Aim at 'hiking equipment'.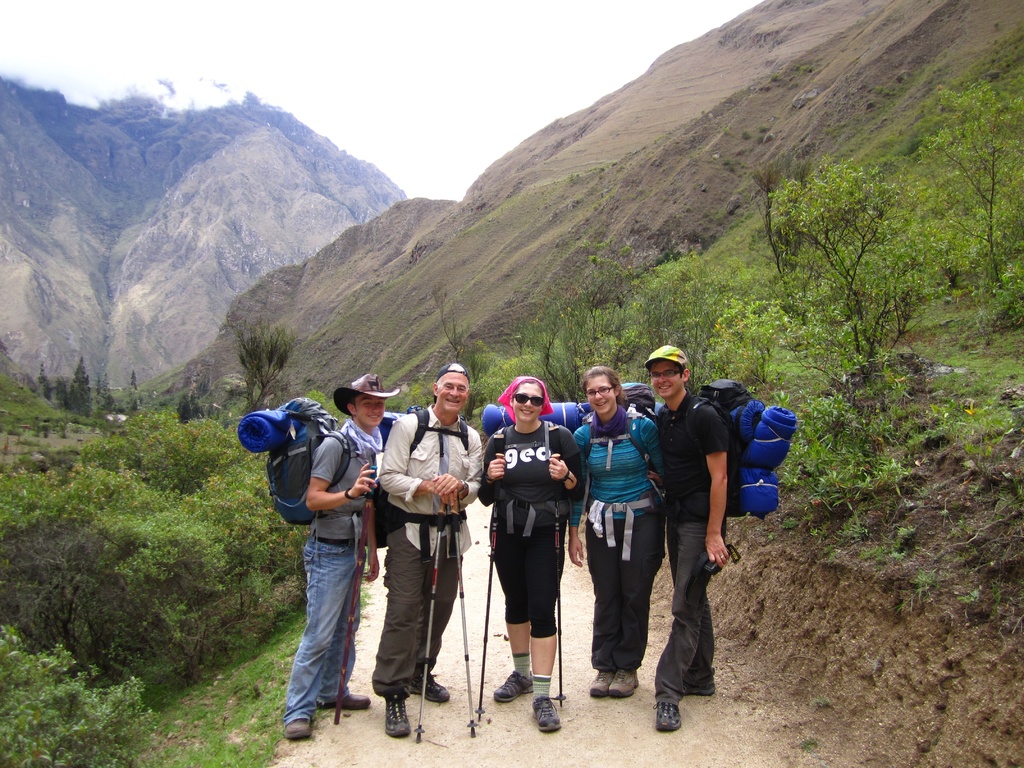
Aimed at locate(475, 403, 594, 442).
